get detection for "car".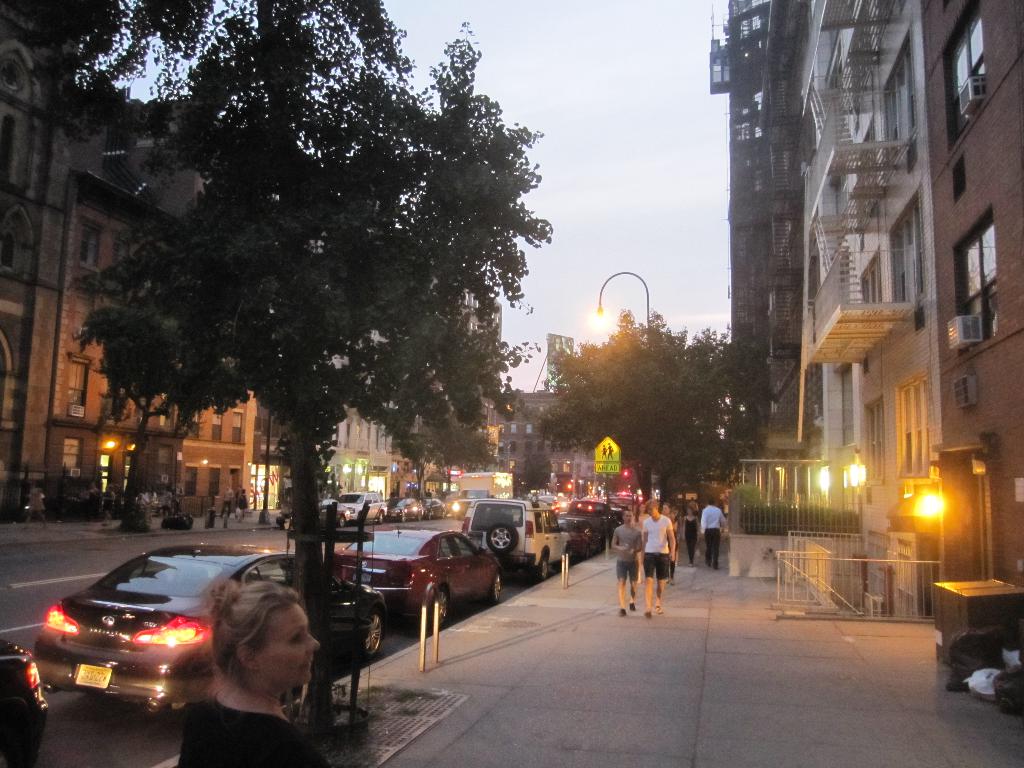
Detection: <bbox>31, 538, 390, 729</bbox>.
